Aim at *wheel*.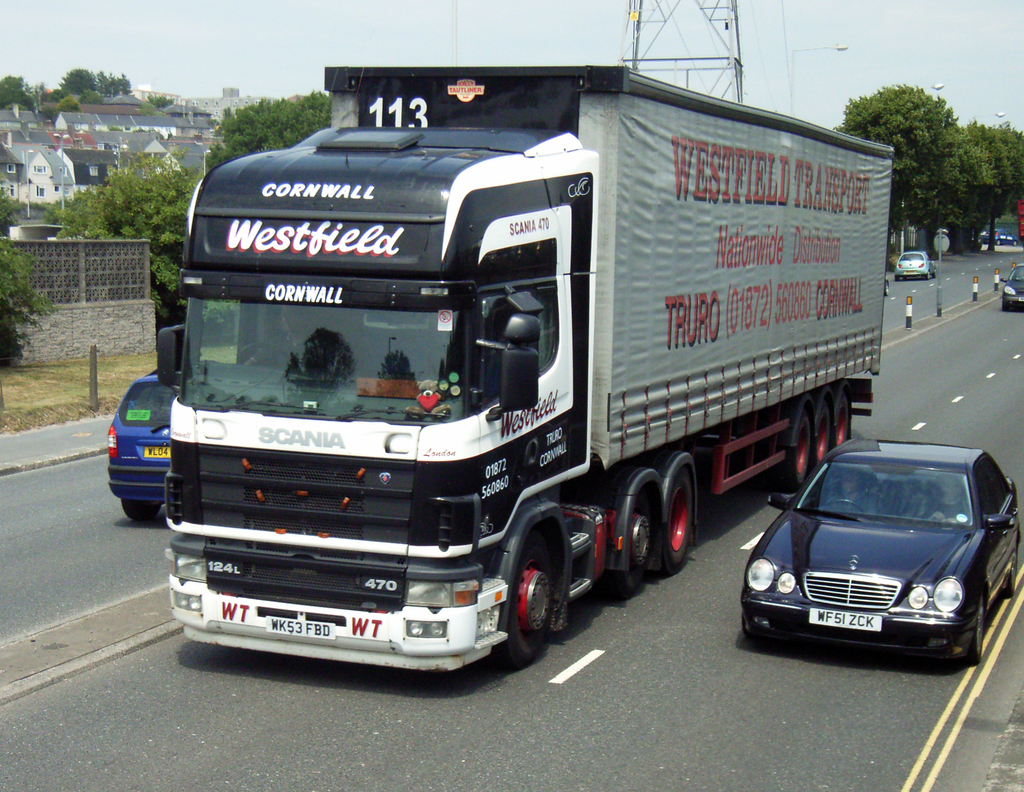
Aimed at locate(812, 406, 830, 468).
